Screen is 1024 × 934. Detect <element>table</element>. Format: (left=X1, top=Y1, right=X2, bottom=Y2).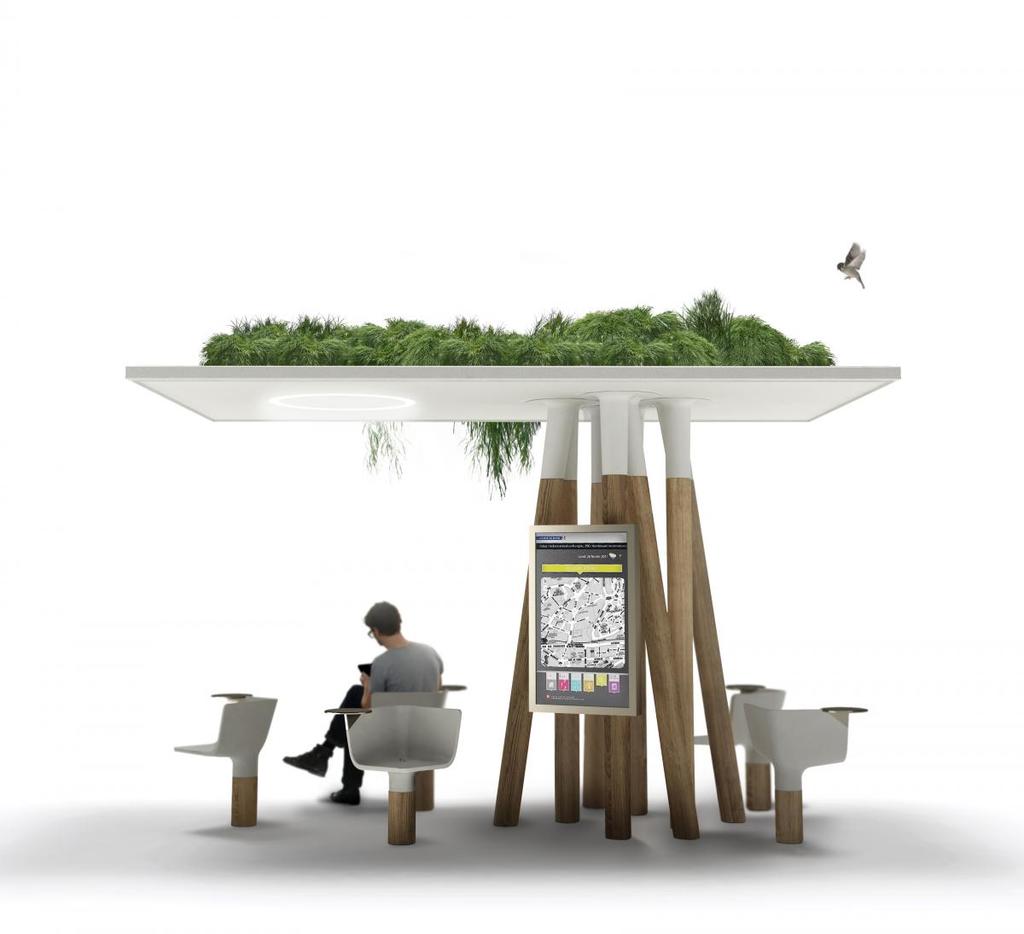
(left=127, top=367, right=902, bottom=841).
